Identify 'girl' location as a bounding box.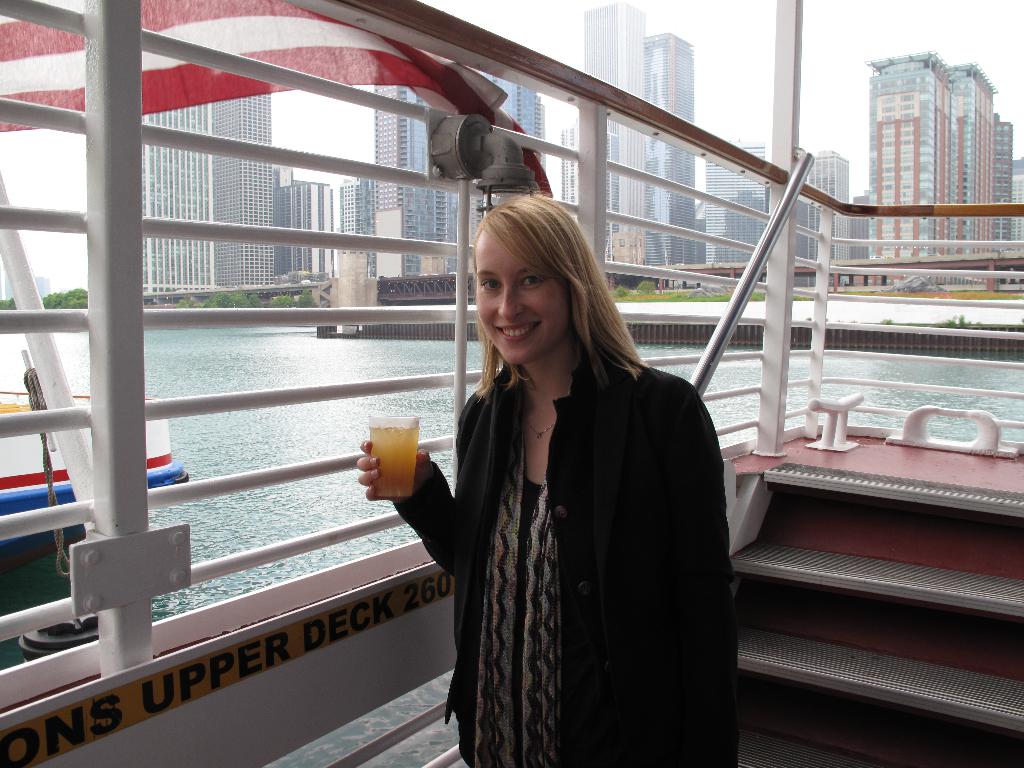
x1=353, y1=182, x2=738, y2=767.
